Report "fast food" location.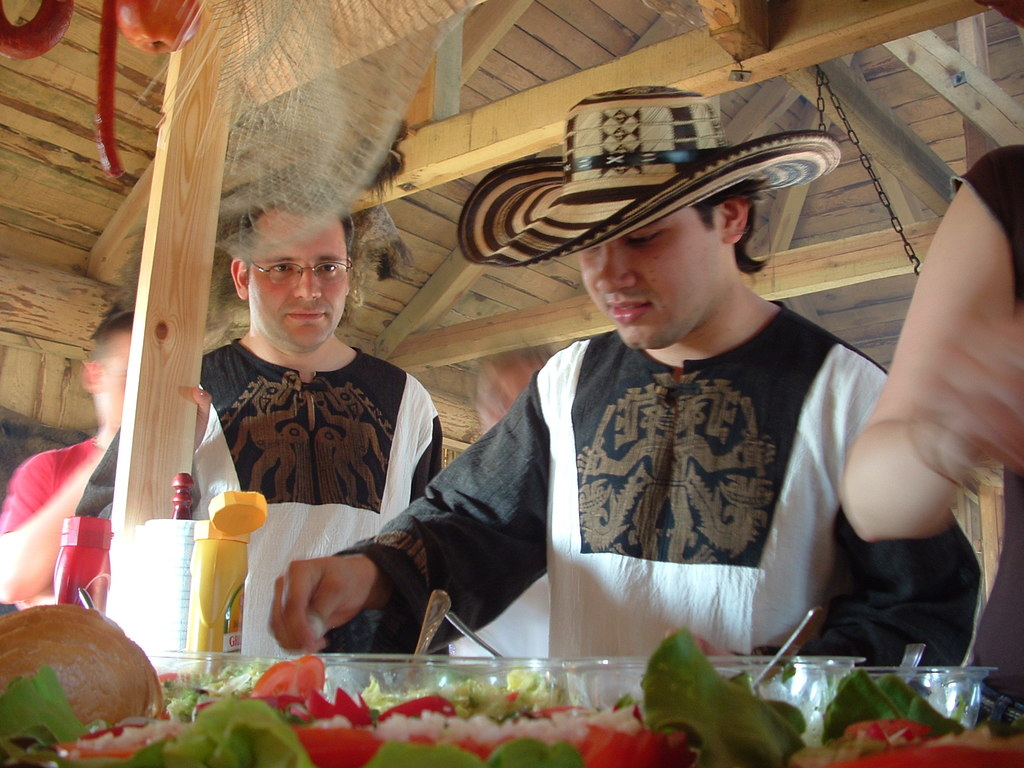
Report: detection(0, 605, 181, 767).
